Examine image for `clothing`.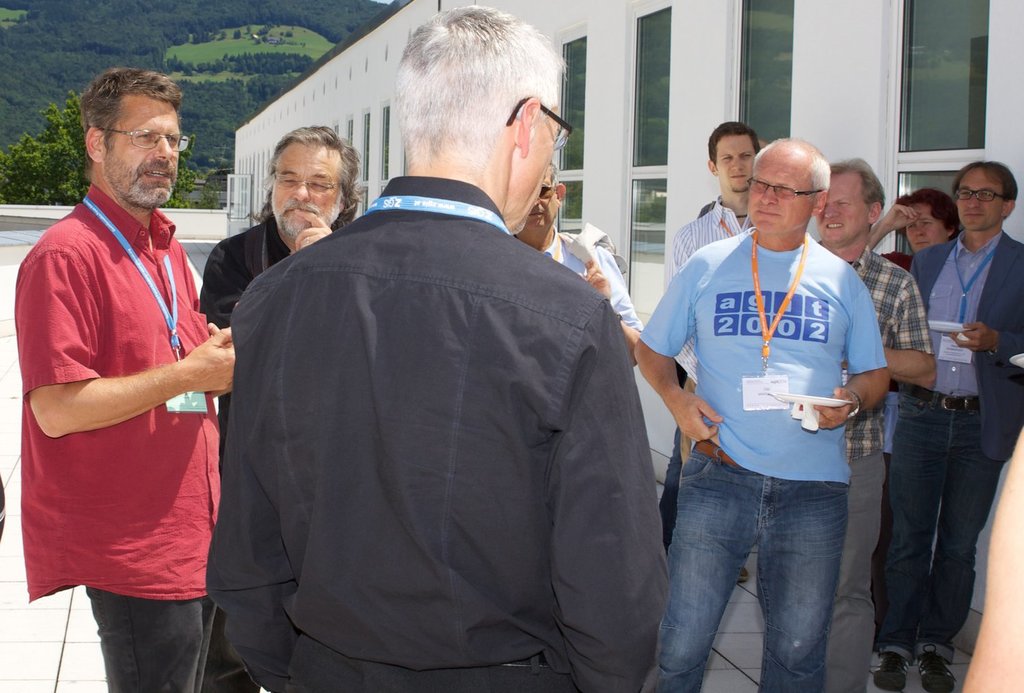
Examination result: (left=234, top=143, right=637, bottom=692).
